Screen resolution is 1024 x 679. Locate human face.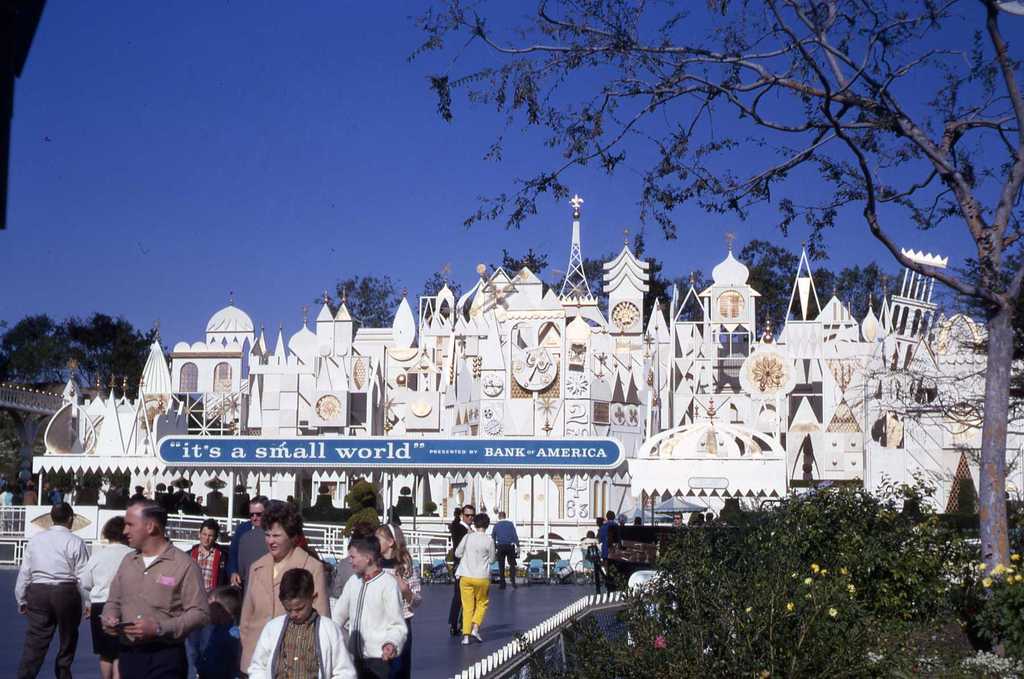
(461, 507, 476, 523).
